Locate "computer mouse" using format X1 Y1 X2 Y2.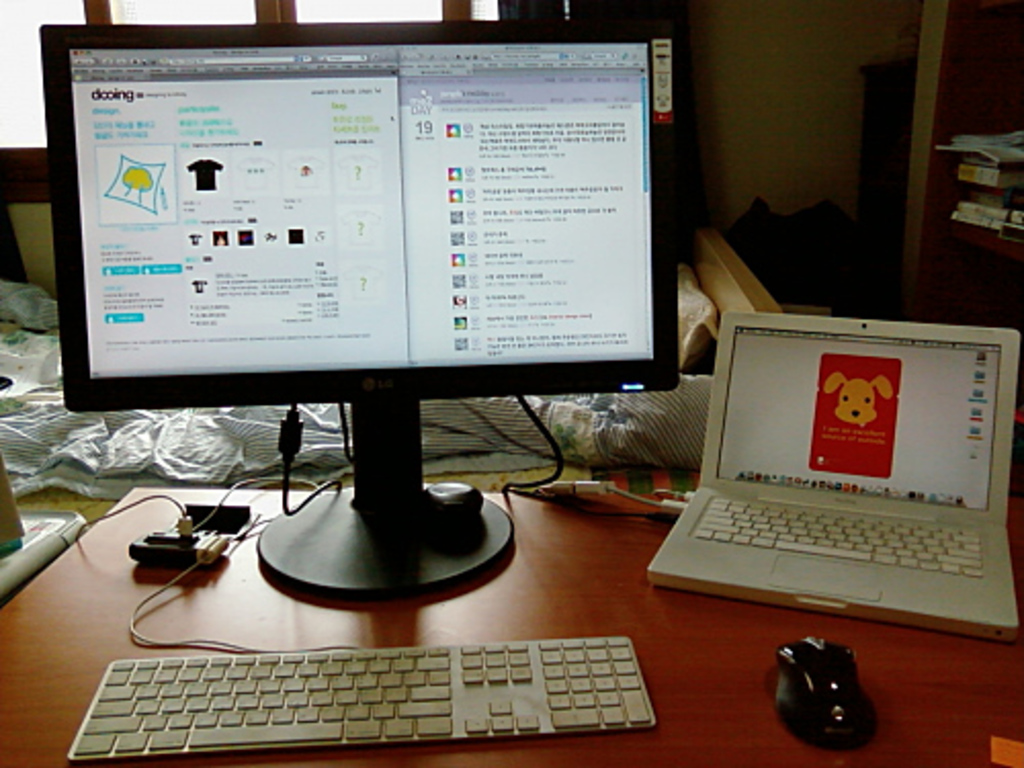
770 633 877 745.
